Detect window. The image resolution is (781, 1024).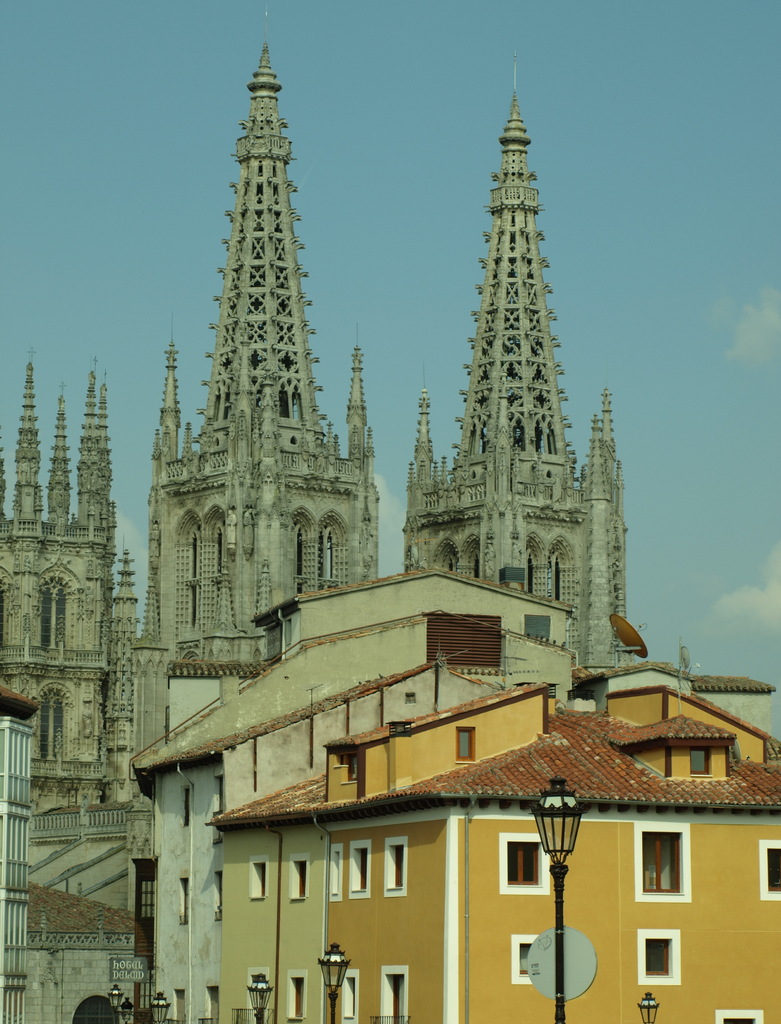
{"left": 370, "top": 968, "right": 407, "bottom": 1023}.
